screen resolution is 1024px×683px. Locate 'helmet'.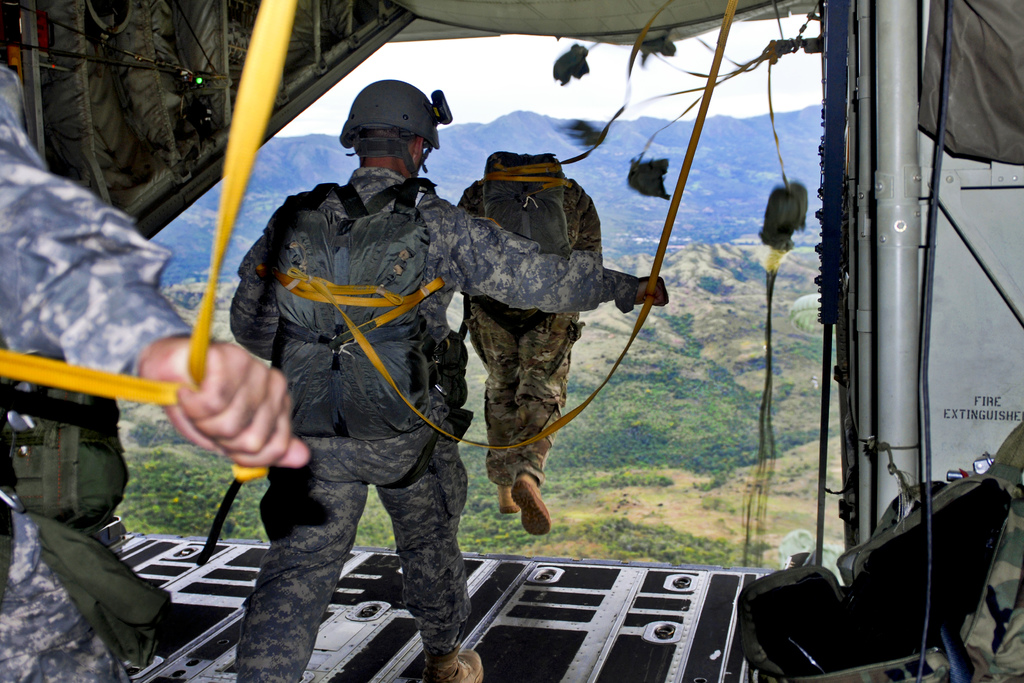
bbox(333, 81, 436, 185).
